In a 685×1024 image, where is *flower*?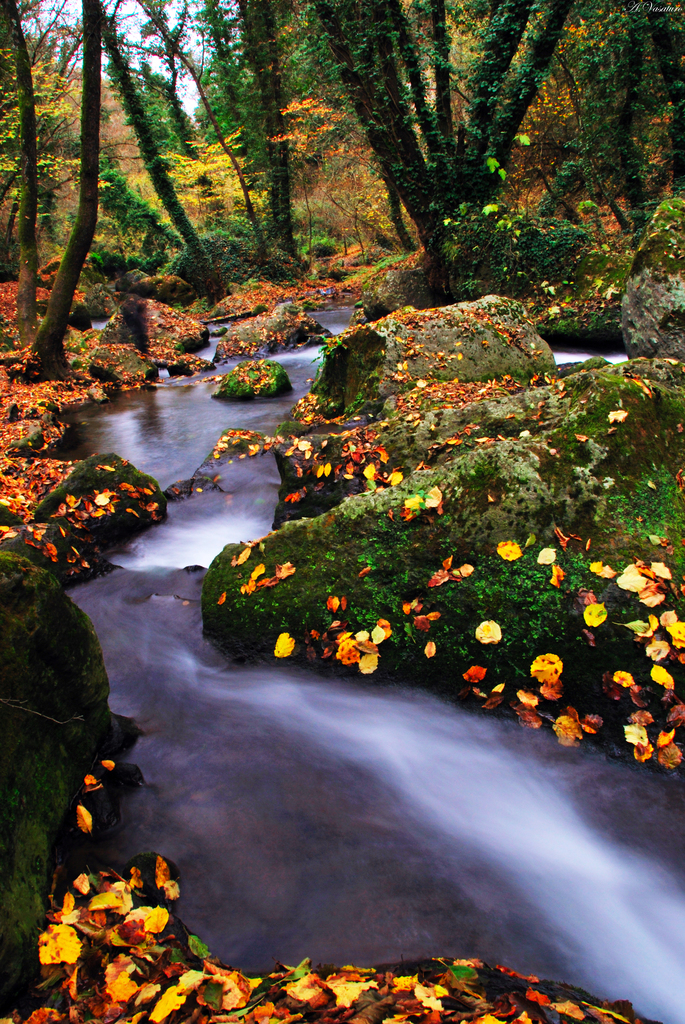
(x1=473, y1=618, x2=504, y2=644).
